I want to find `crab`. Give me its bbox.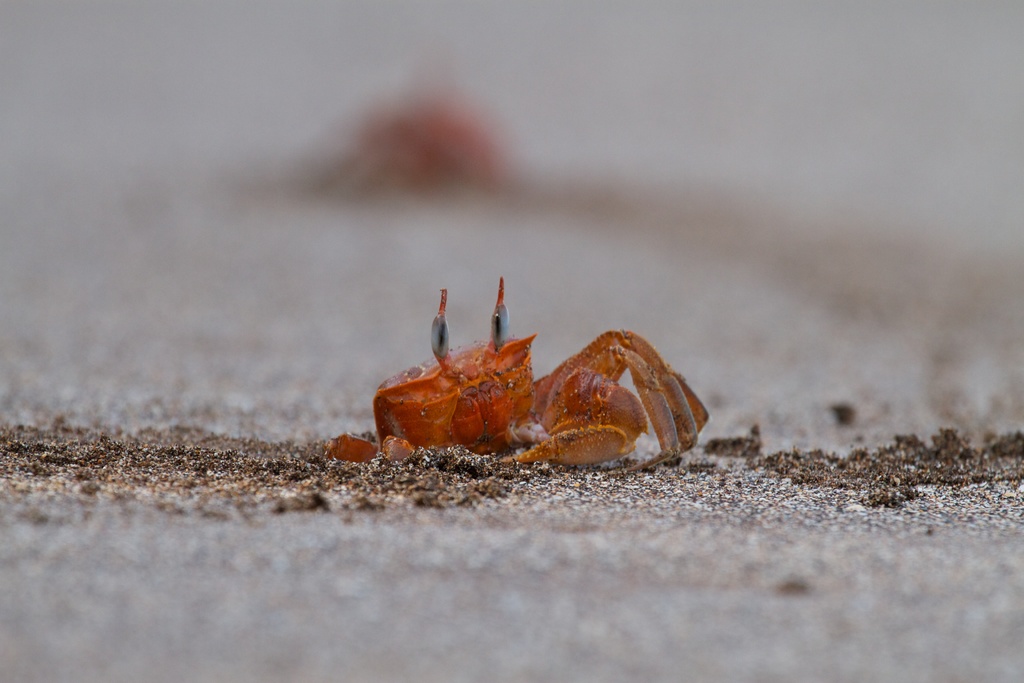
box=[314, 273, 721, 478].
